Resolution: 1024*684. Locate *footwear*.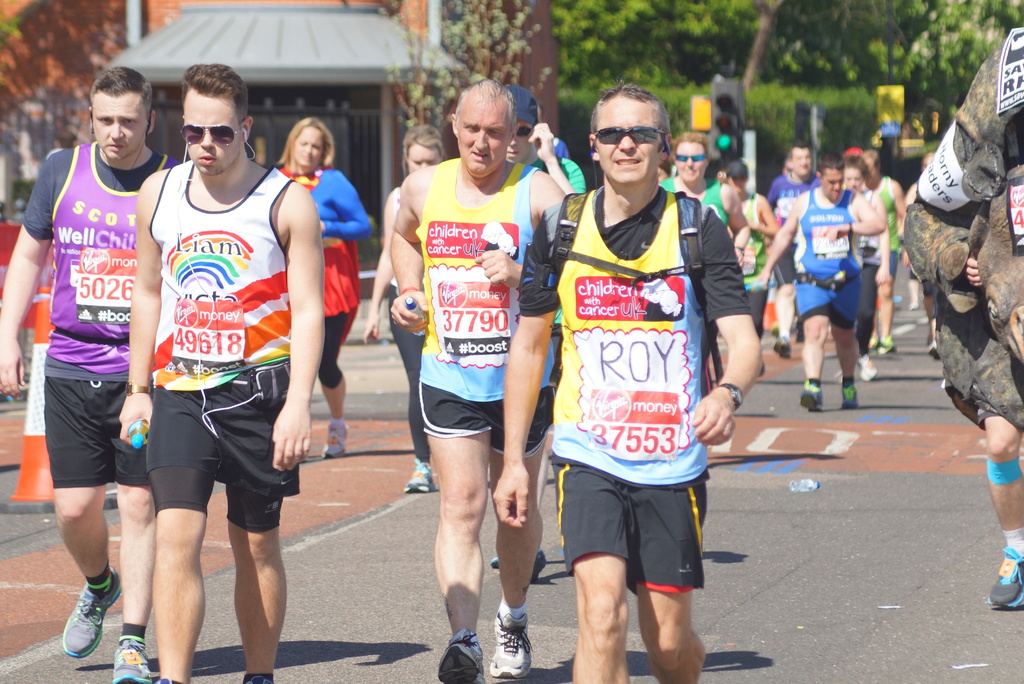
box(436, 628, 489, 683).
